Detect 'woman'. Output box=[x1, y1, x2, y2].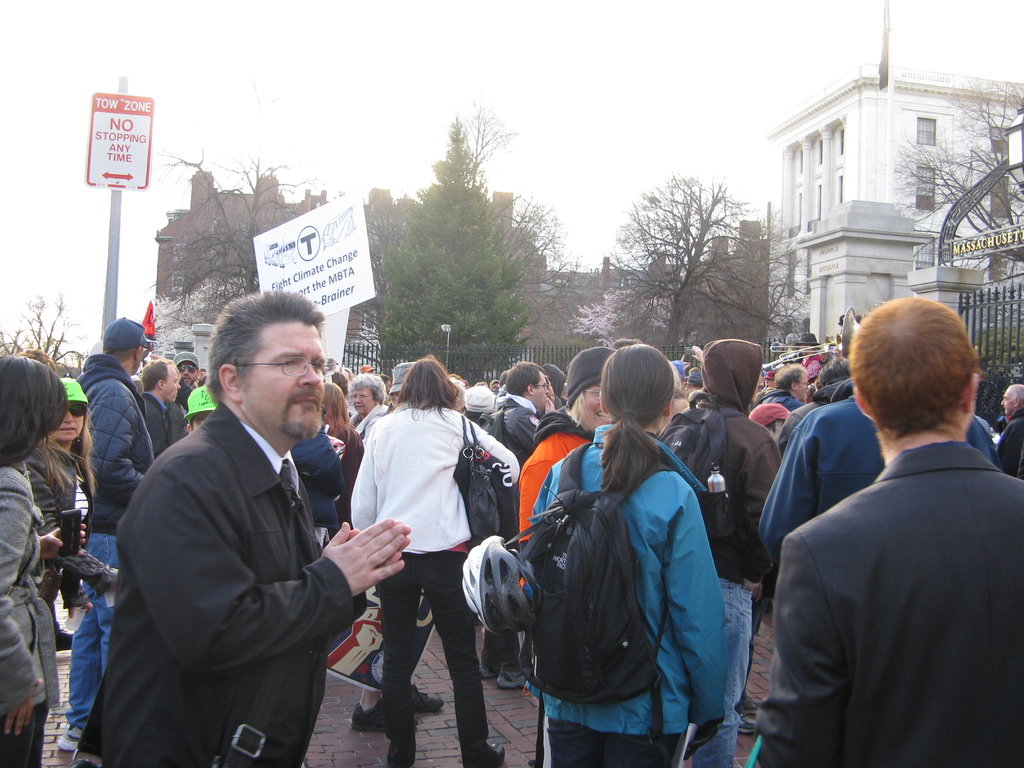
box=[518, 381, 612, 767].
